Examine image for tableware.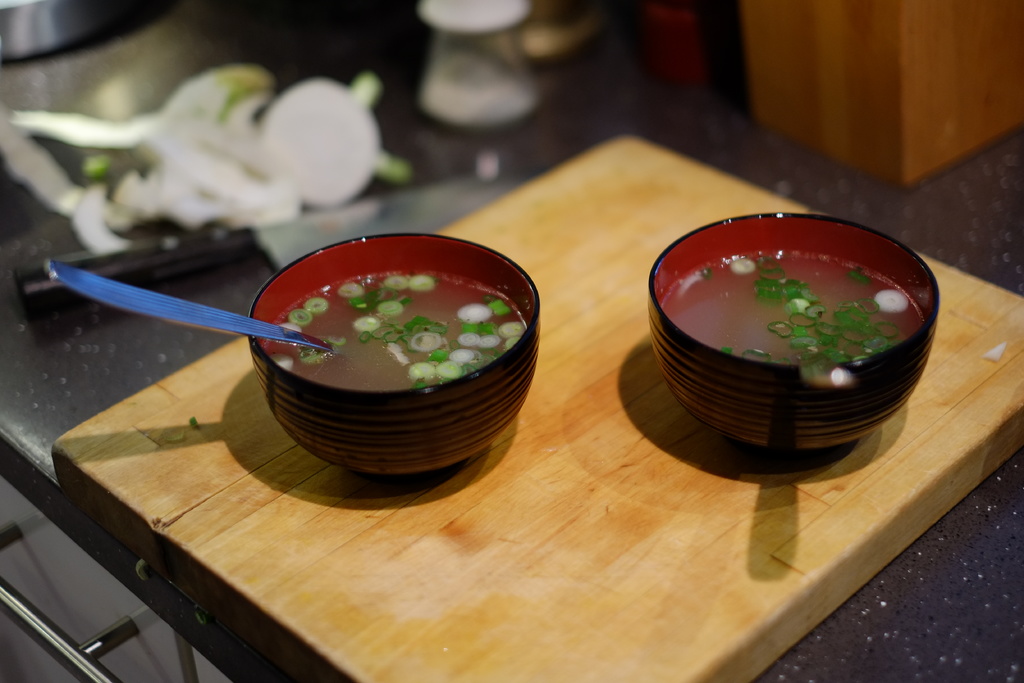
Examination result: (left=249, top=231, right=539, bottom=477).
